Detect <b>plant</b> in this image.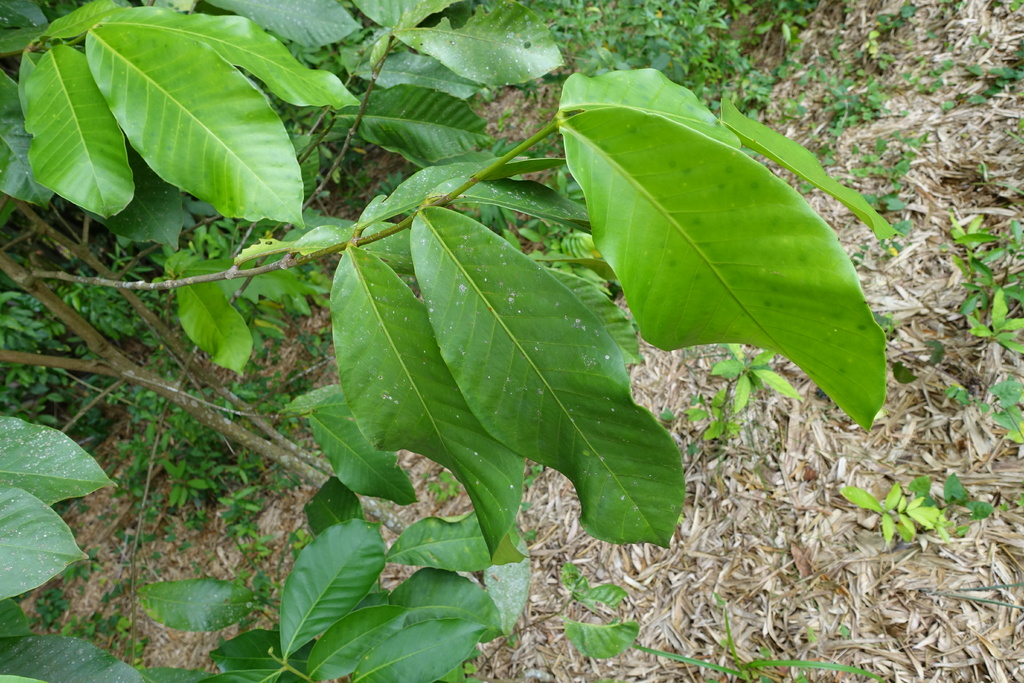
Detection: box(996, 0, 1023, 12).
